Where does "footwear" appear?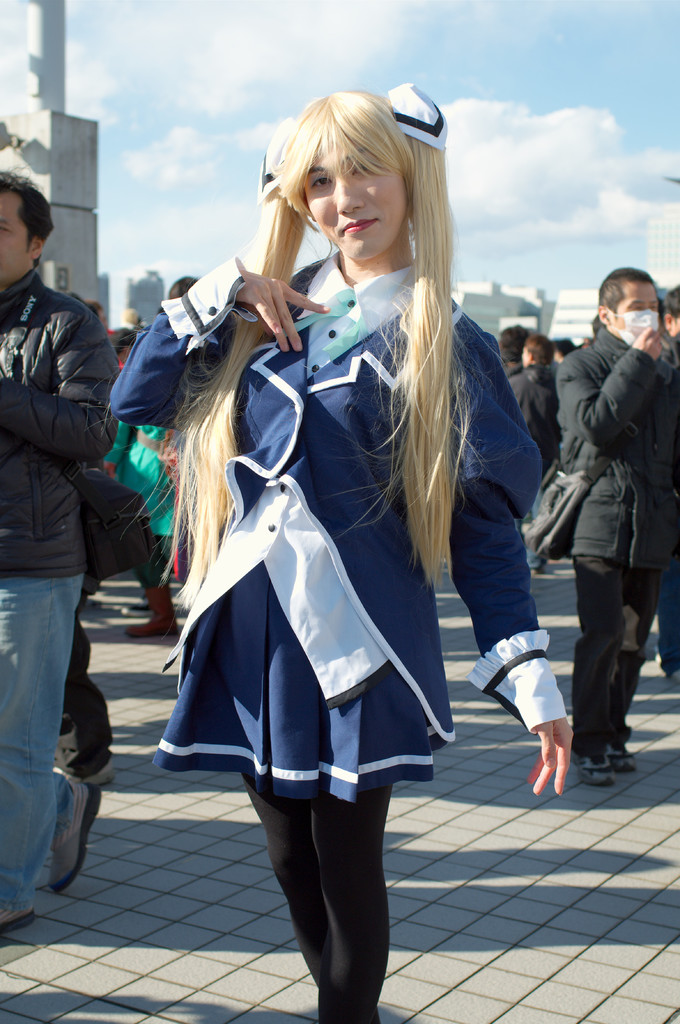
Appears at 572/742/612/791.
